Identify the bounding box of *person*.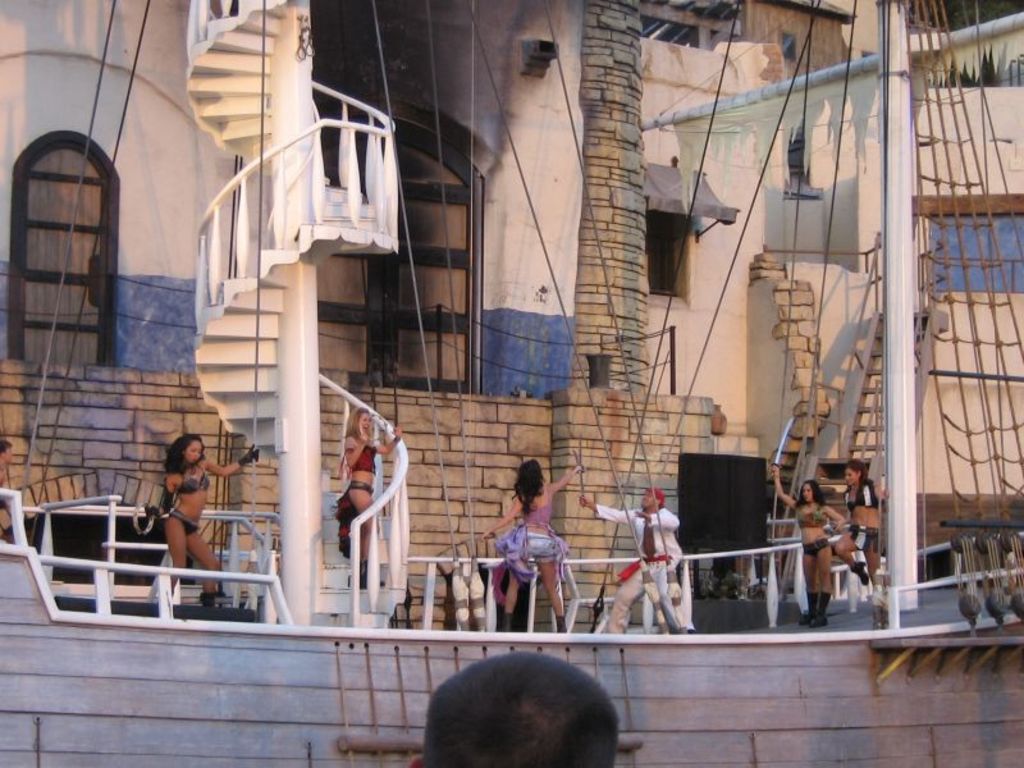
480,470,570,653.
